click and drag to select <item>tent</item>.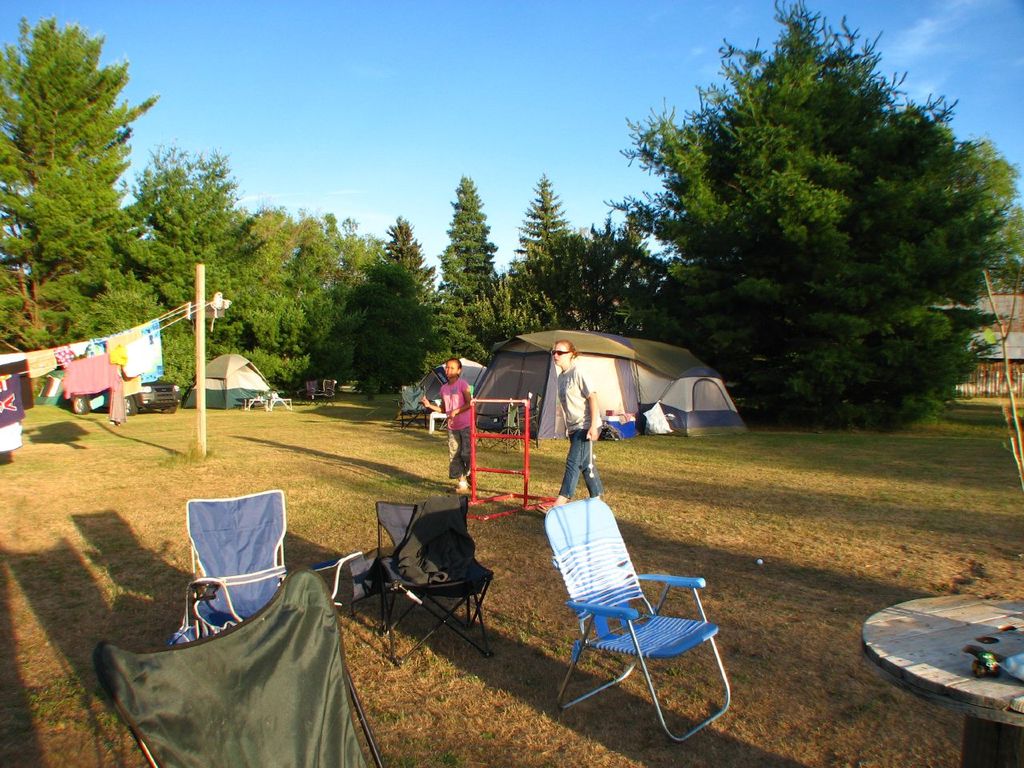
Selection: l=404, t=358, r=486, b=419.
